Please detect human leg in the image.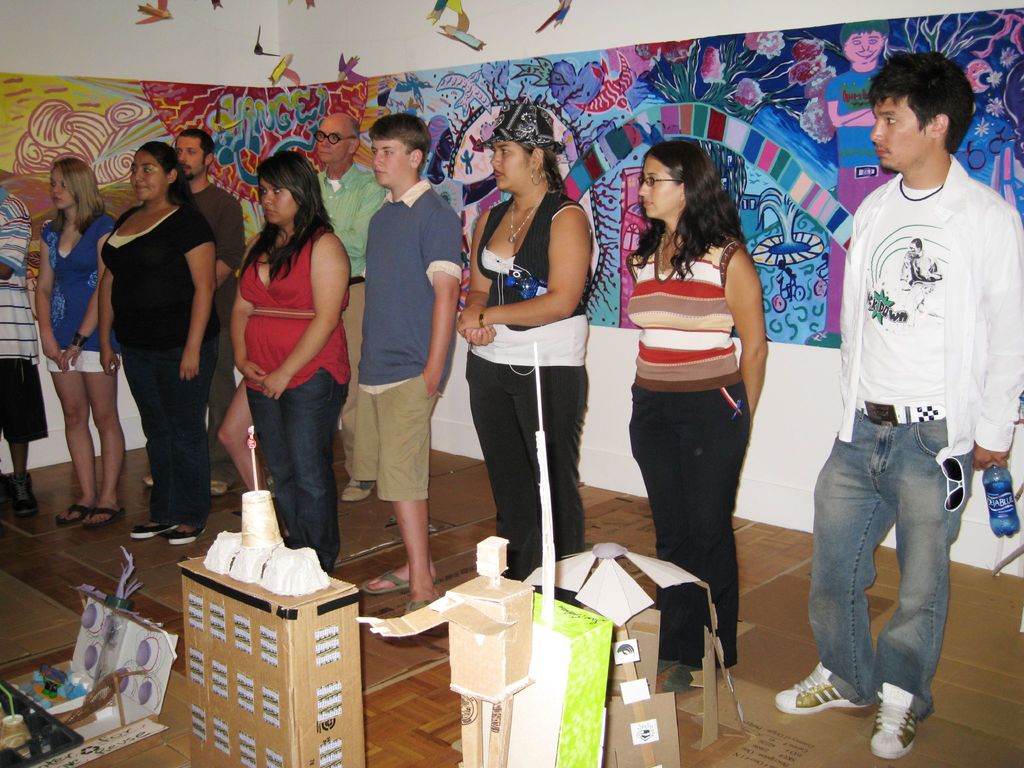
871,403,973,755.
